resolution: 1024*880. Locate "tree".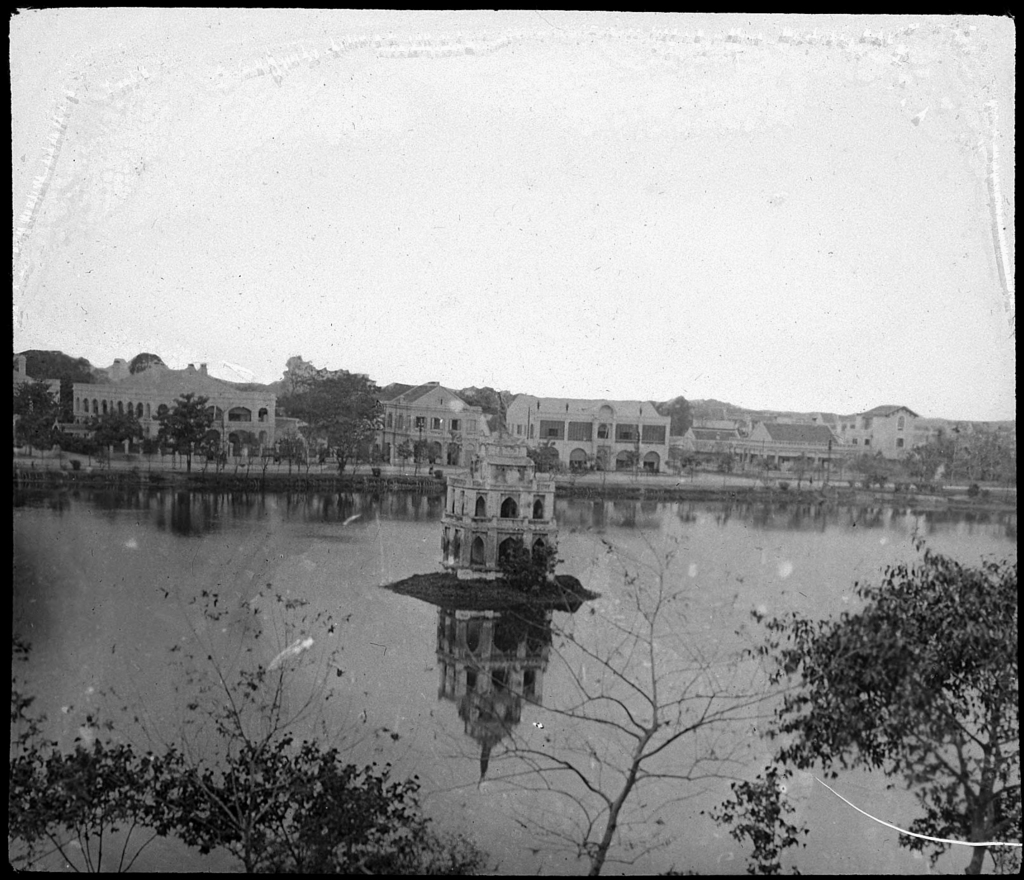
x1=152, y1=391, x2=219, y2=473.
